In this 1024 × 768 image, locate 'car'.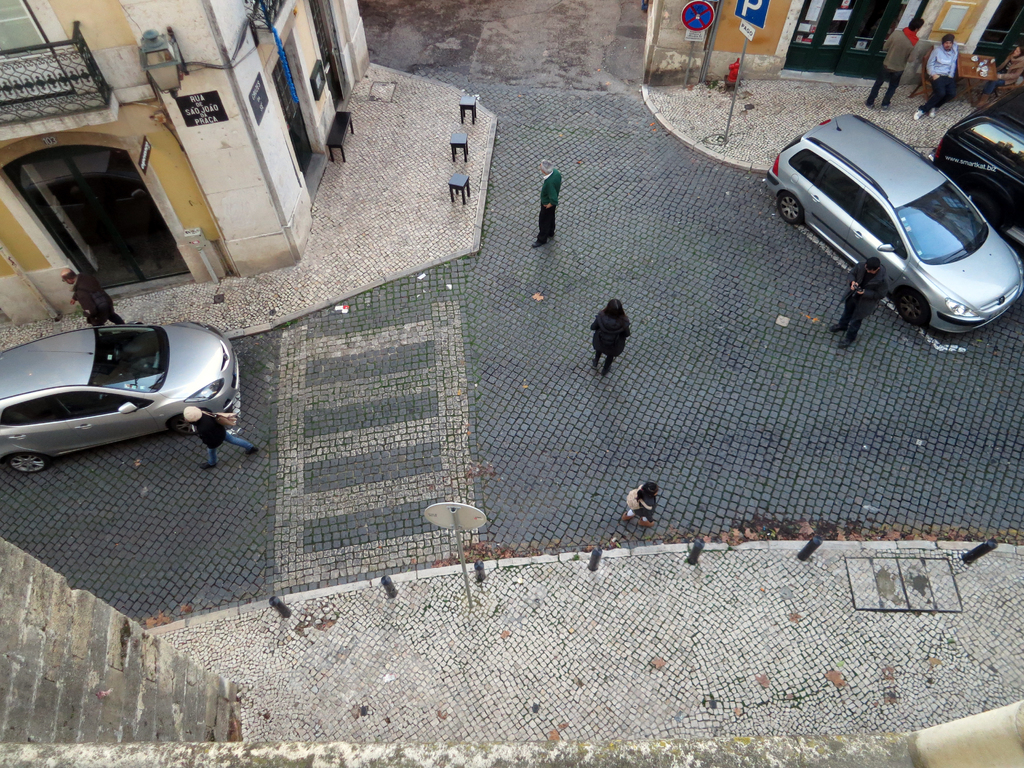
Bounding box: box(778, 107, 1015, 340).
